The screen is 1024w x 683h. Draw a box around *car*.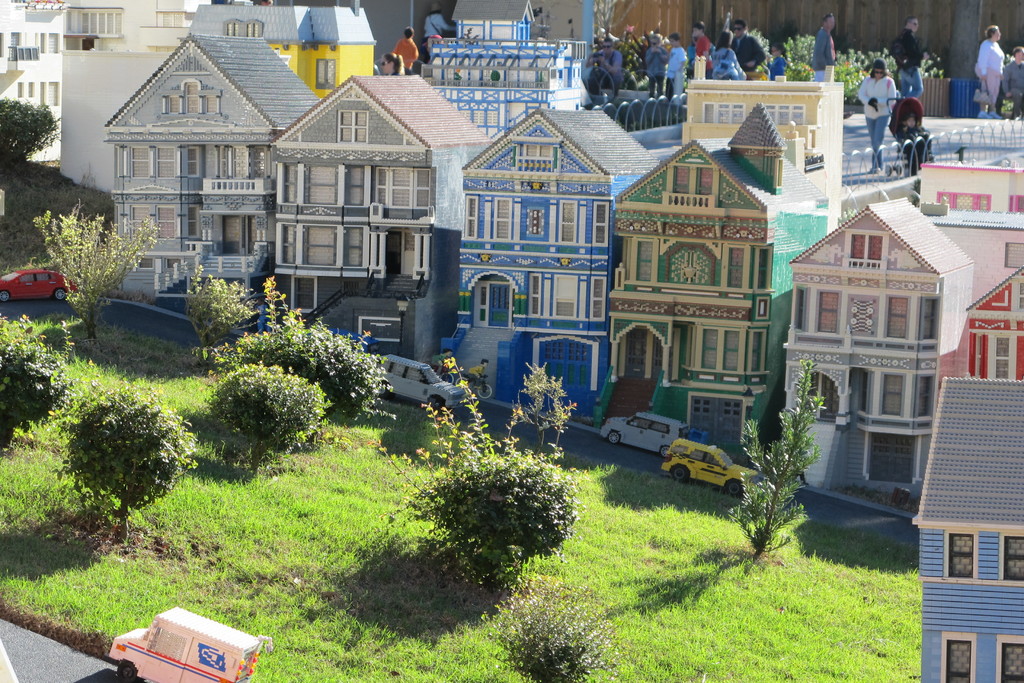
select_region(0, 265, 81, 299).
